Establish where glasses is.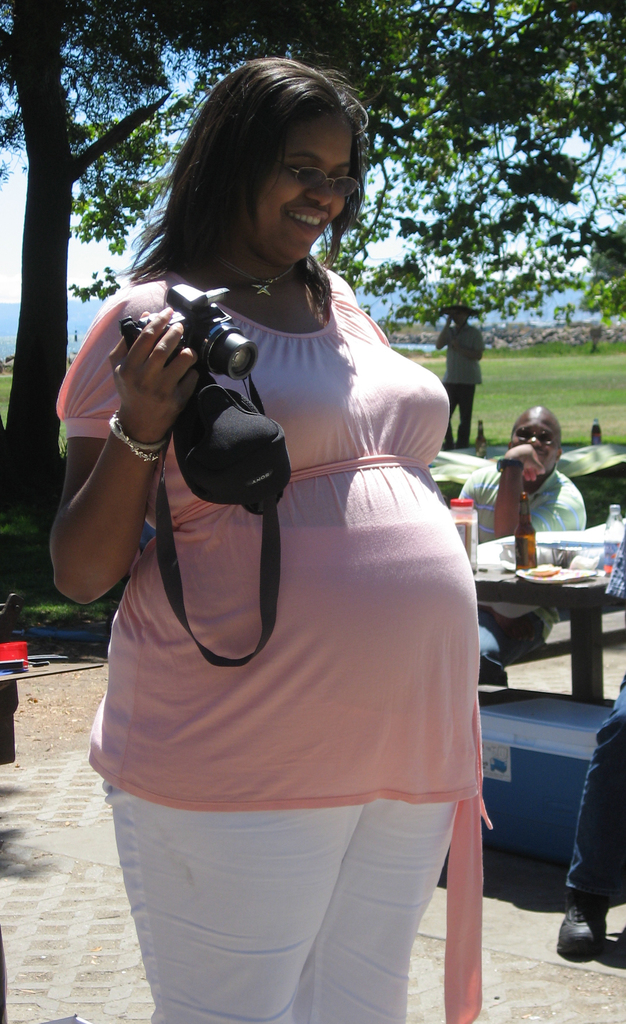
Established at 271, 157, 367, 202.
